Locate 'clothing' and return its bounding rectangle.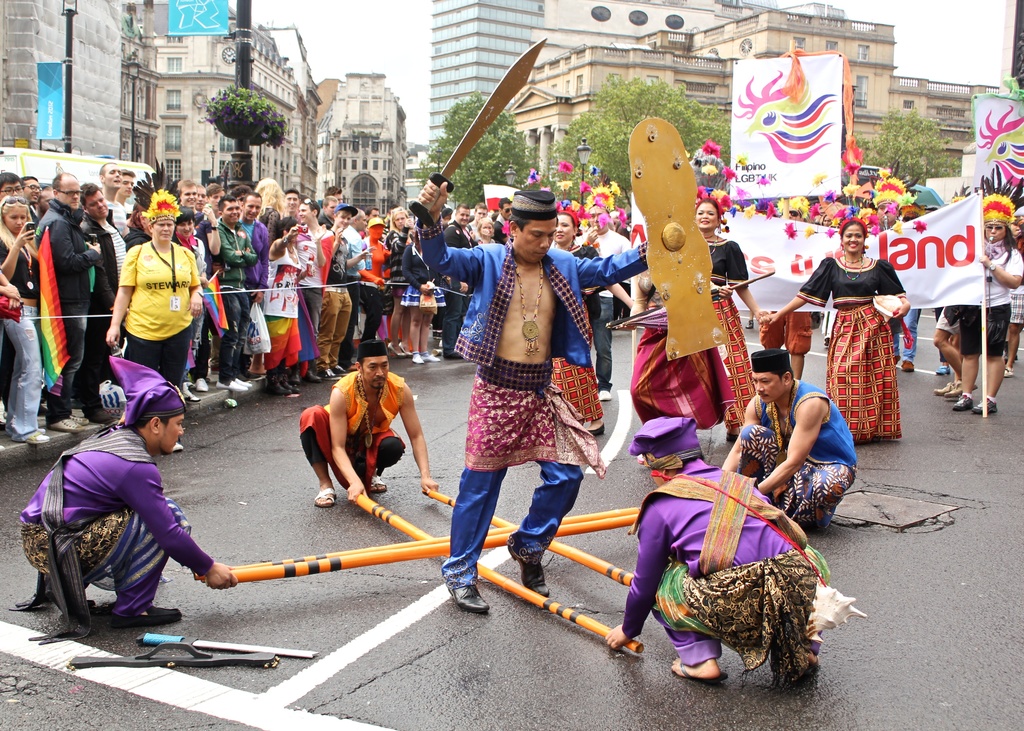
Rect(879, 220, 970, 389).
